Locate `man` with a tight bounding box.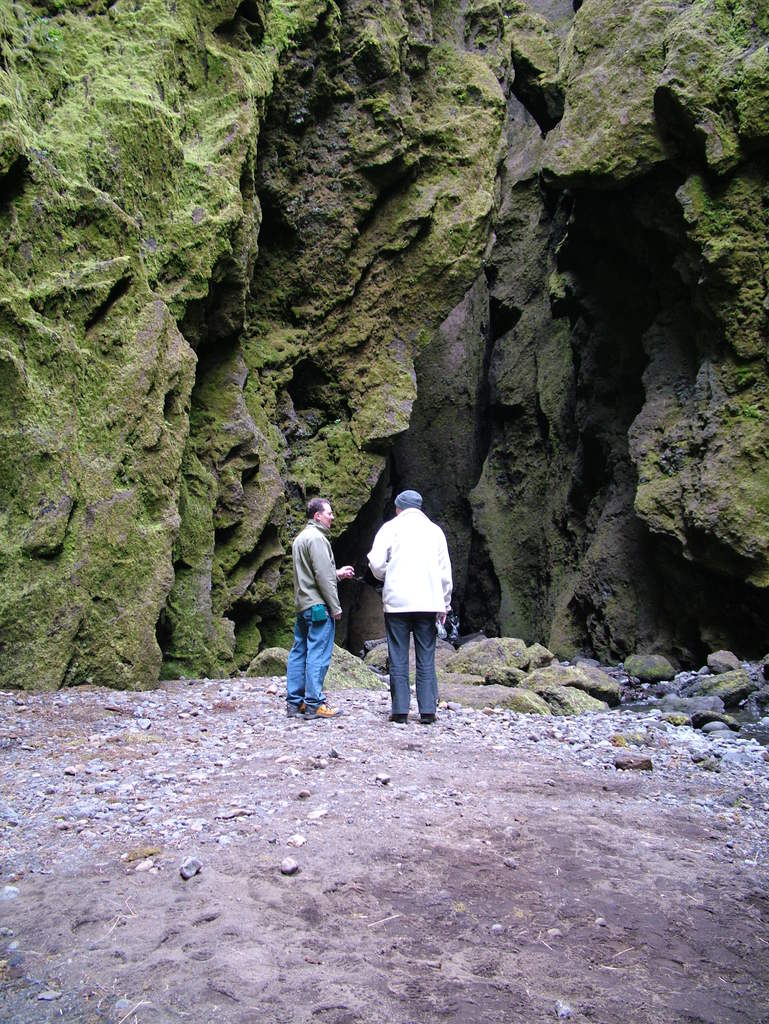
<bbox>282, 492, 359, 717</bbox>.
